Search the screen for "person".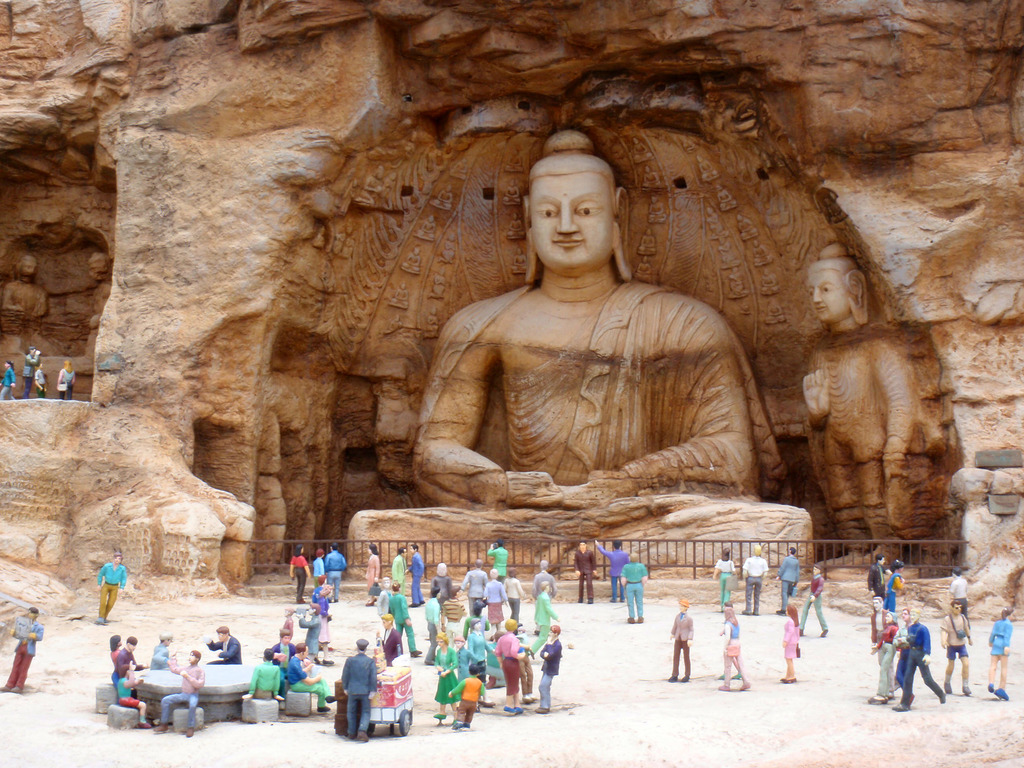
Found at <bbox>317, 652, 382, 743</bbox>.
